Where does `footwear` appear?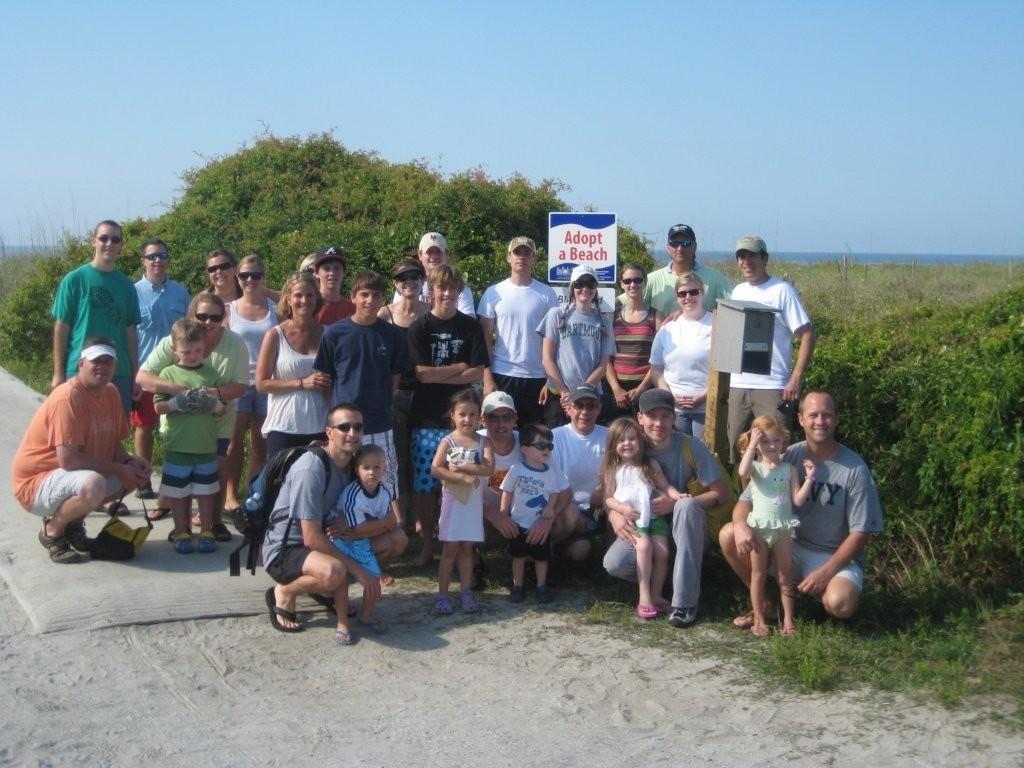
Appears at box=[537, 585, 550, 599].
